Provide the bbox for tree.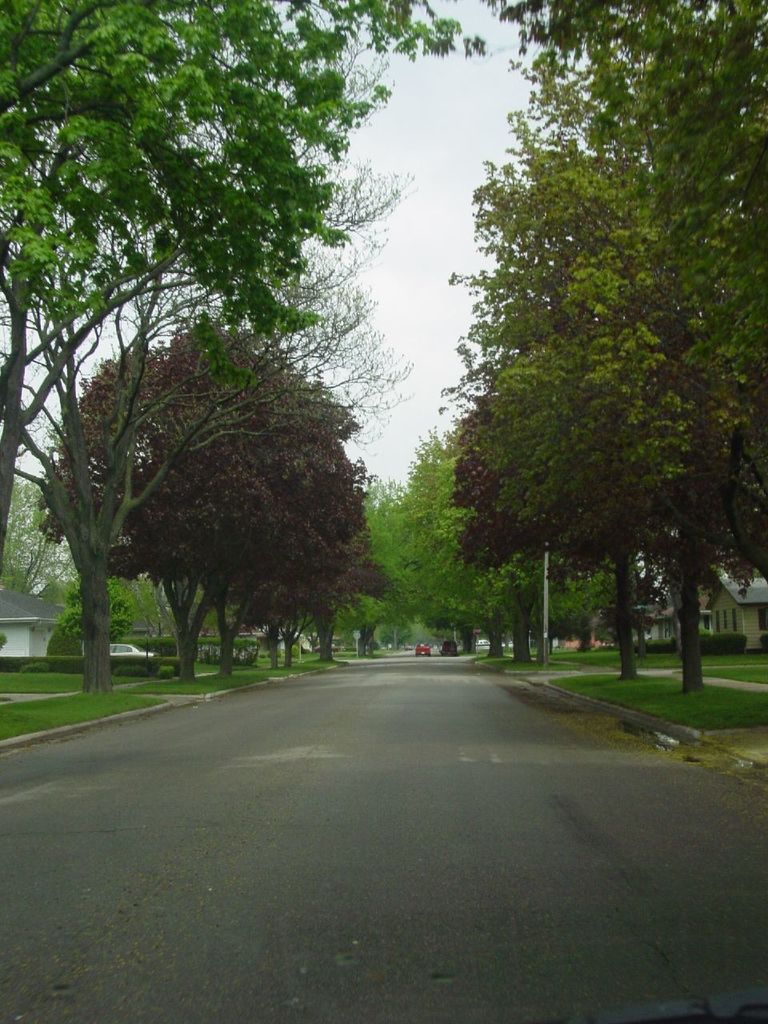
<bbox>0, 0, 490, 643</bbox>.
